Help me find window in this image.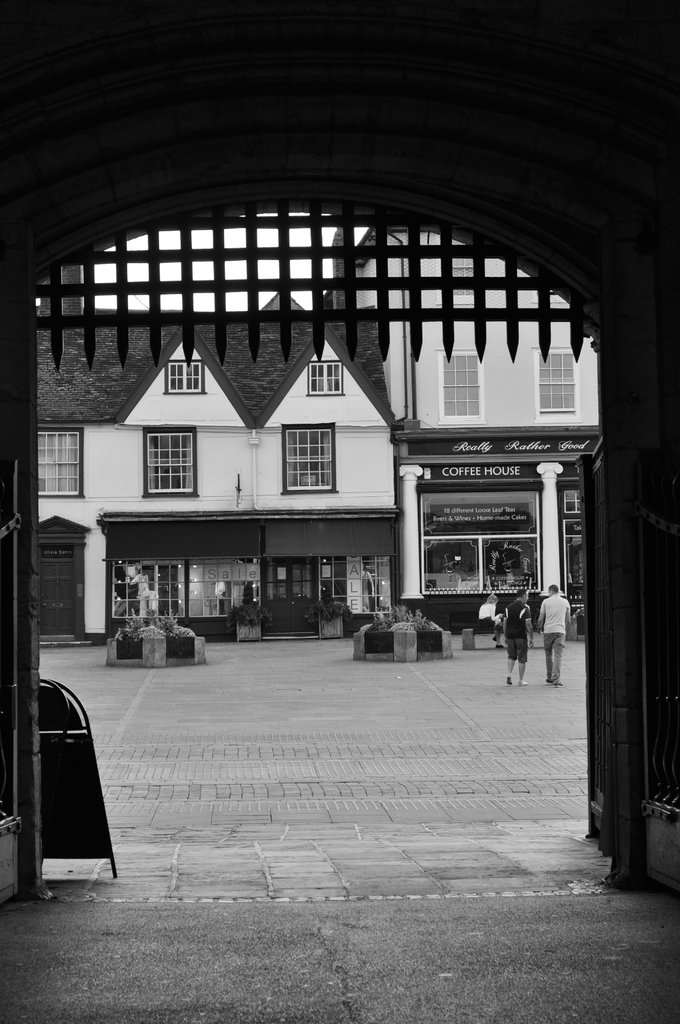
Found it: [533, 344, 581, 426].
